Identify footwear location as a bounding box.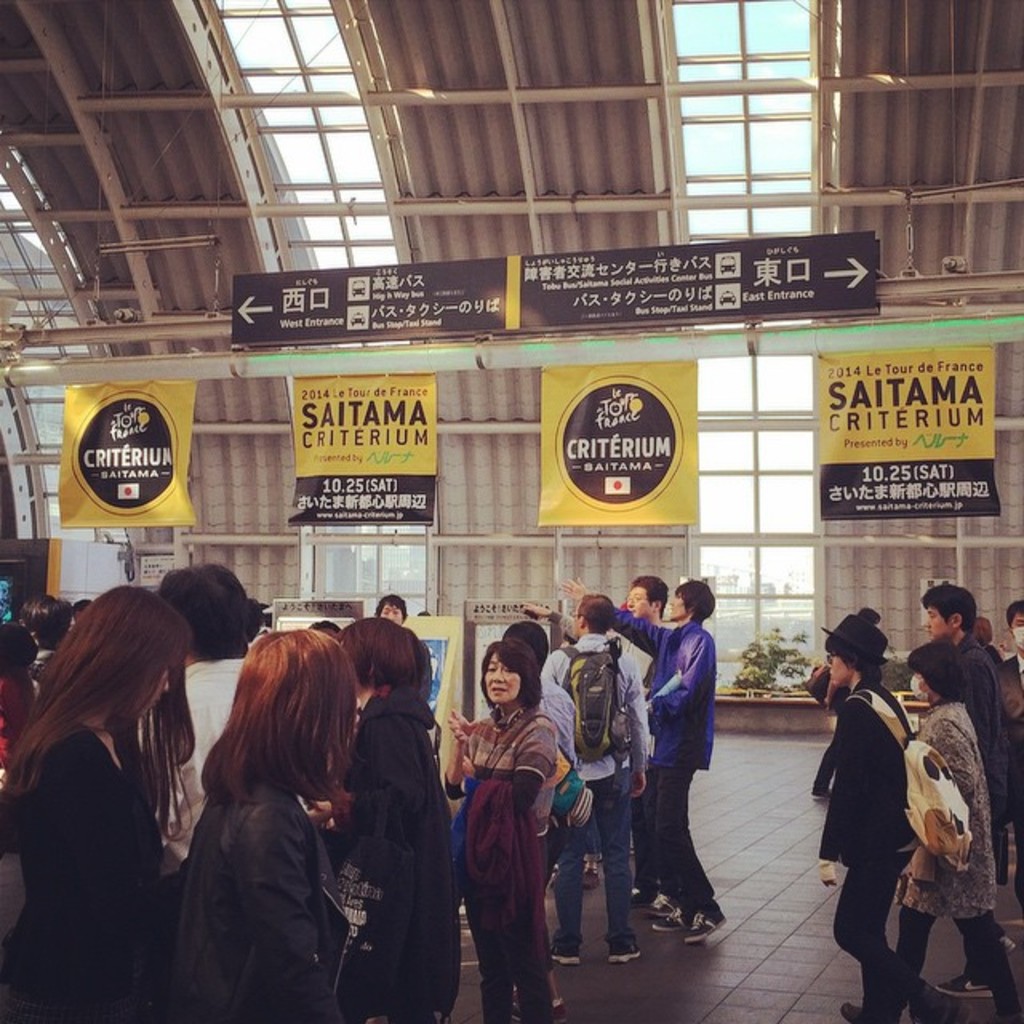
[547,936,581,963].
